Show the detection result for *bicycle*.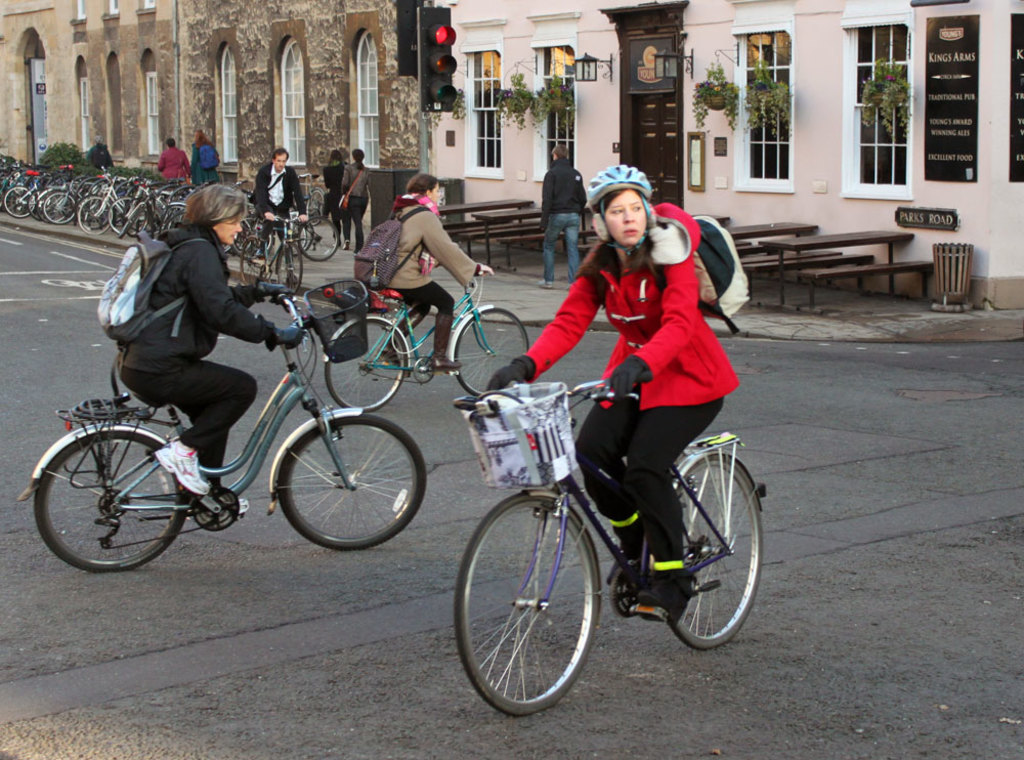
36:169:89:226.
